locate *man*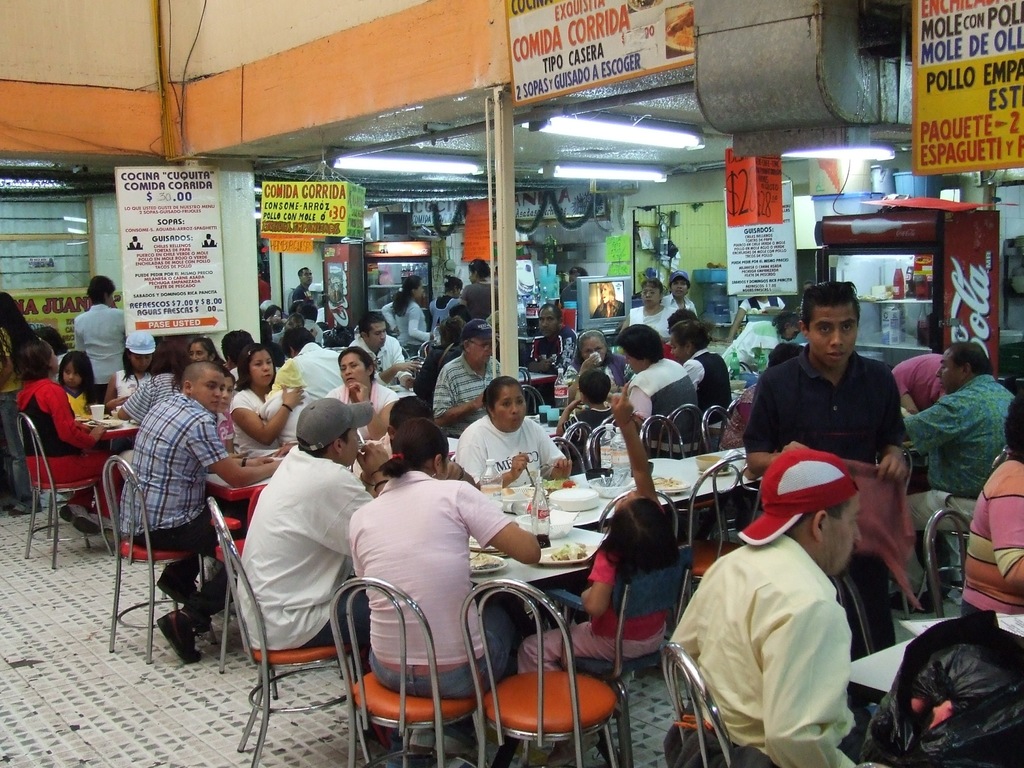
l=282, t=328, r=349, b=403
